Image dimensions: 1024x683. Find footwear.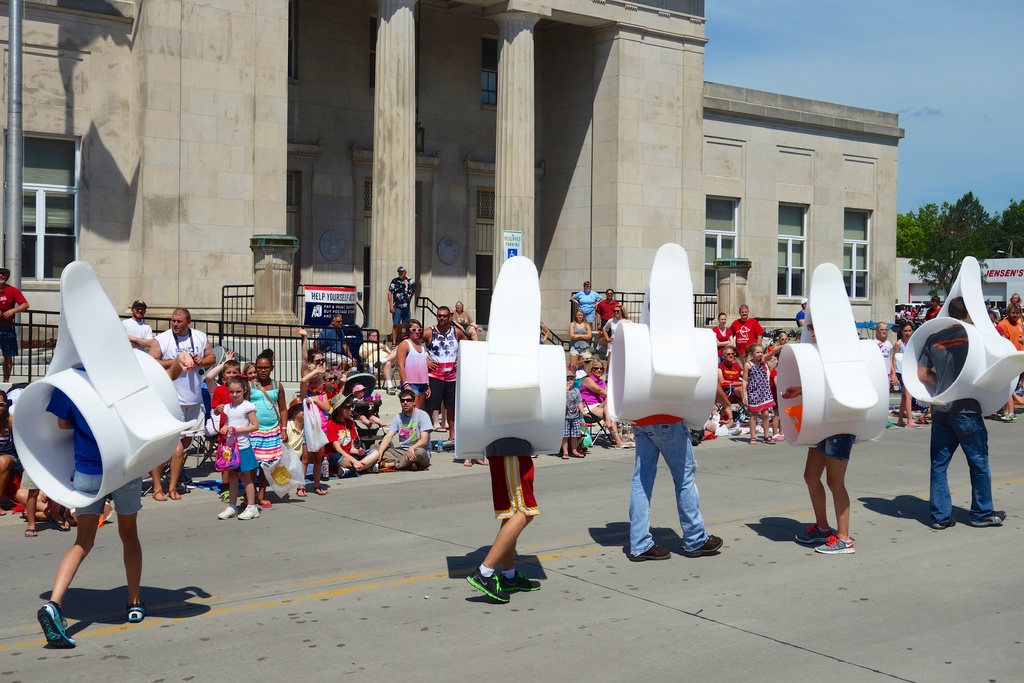
[239, 503, 257, 520].
